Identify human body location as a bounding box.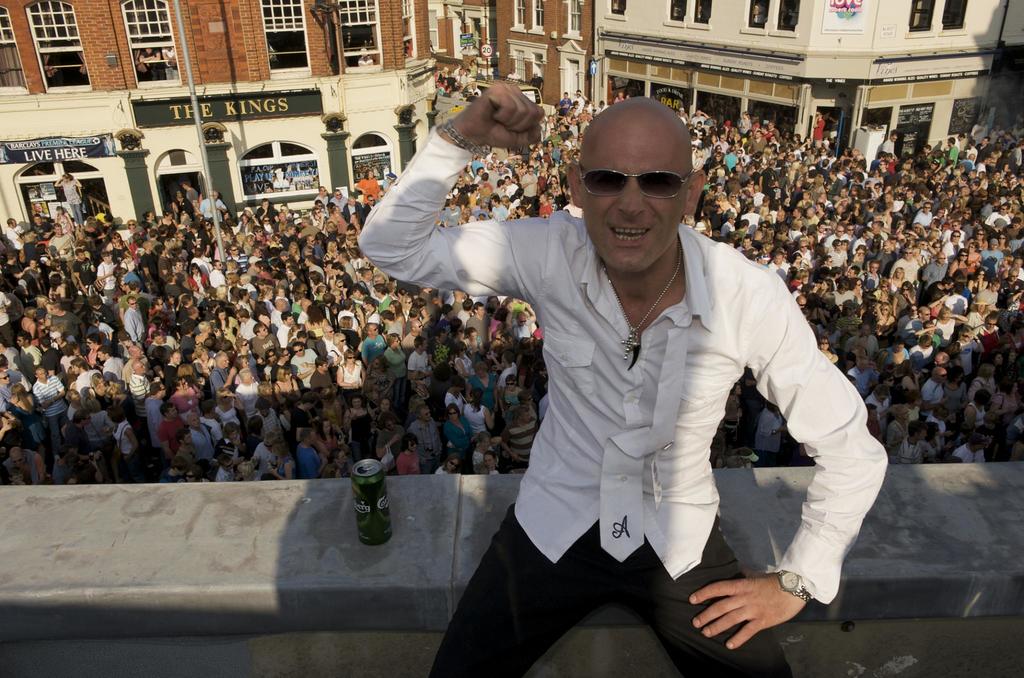
<region>157, 213, 177, 237</region>.
